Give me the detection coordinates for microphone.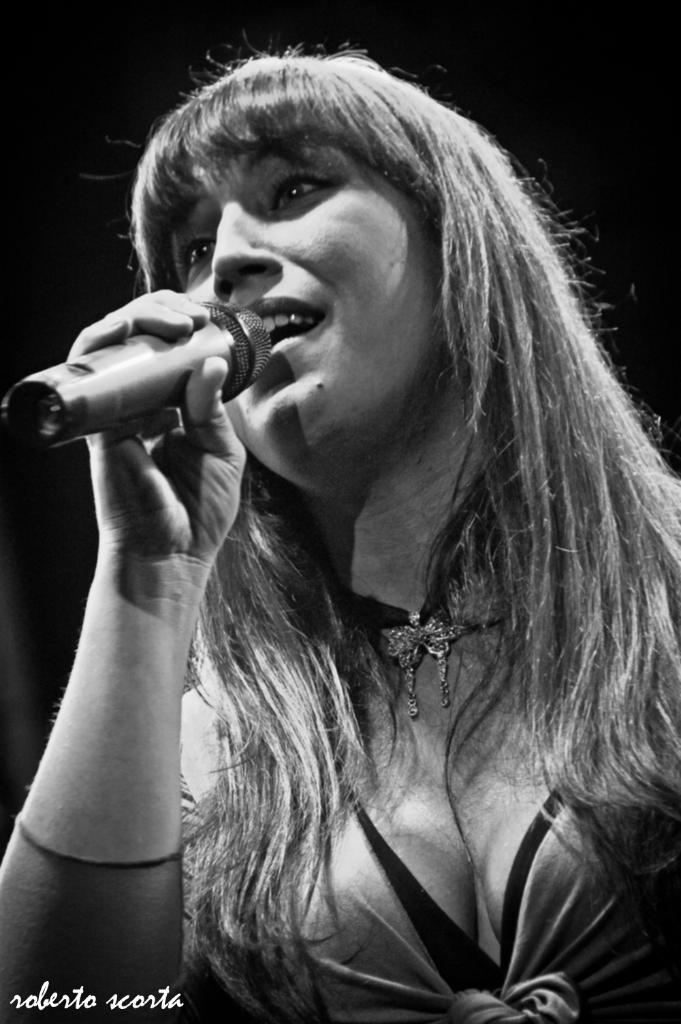
x1=20 y1=296 x2=279 y2=458.
